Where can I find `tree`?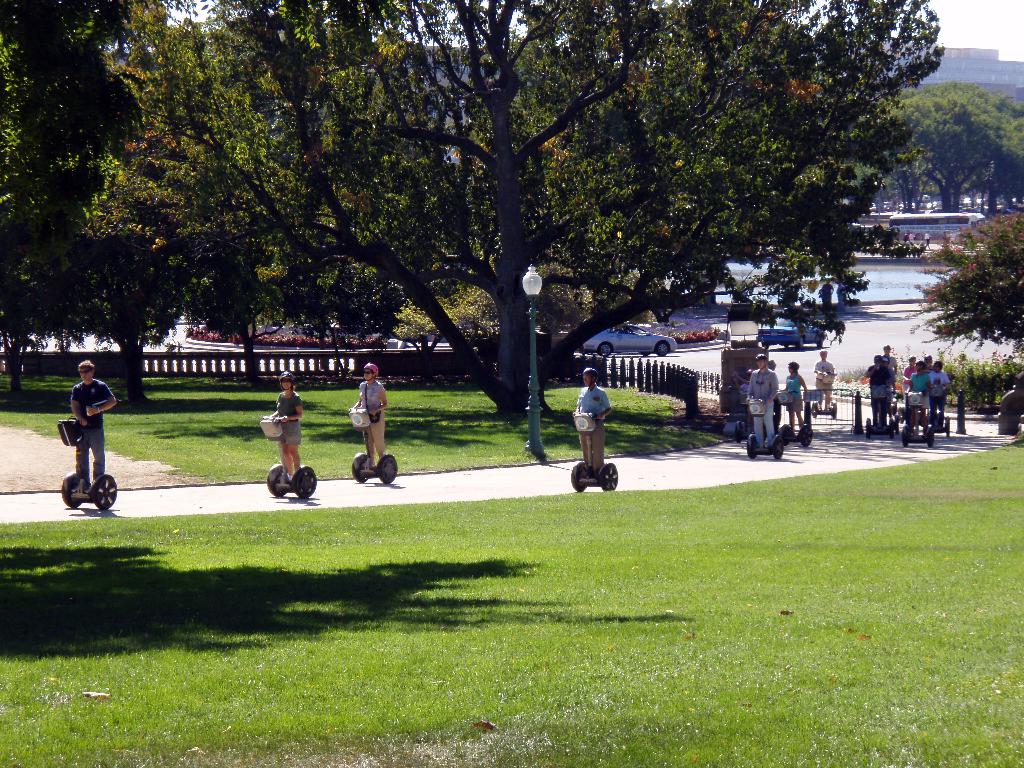
You can find it at region(40, 193, 194, 404).
